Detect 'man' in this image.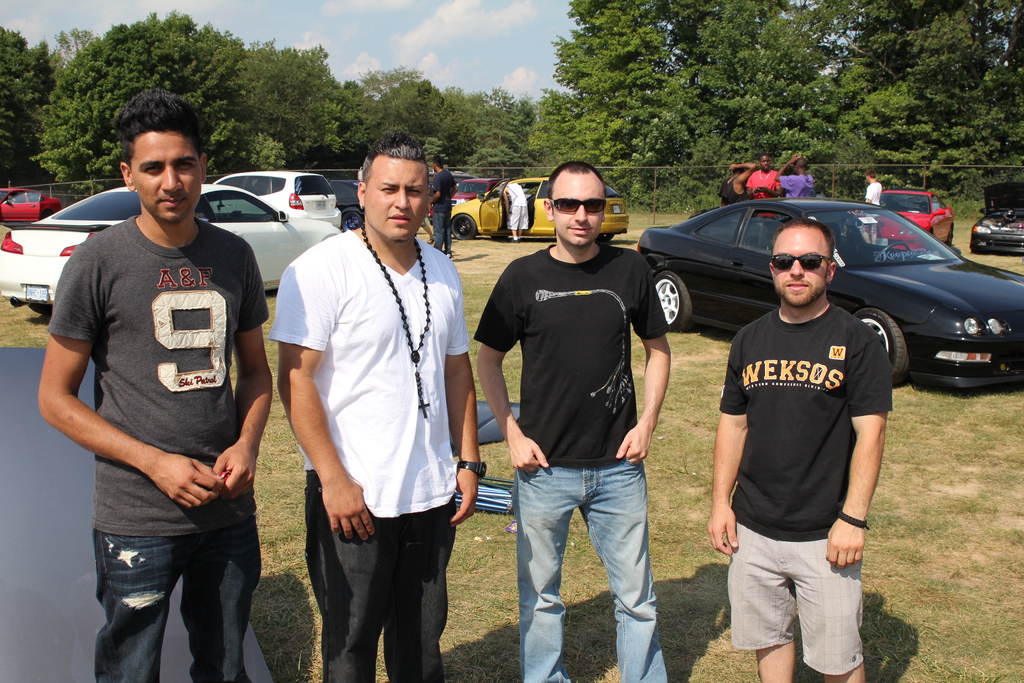
Detection: x1=860, y1=169, x2=883, y2=247.
